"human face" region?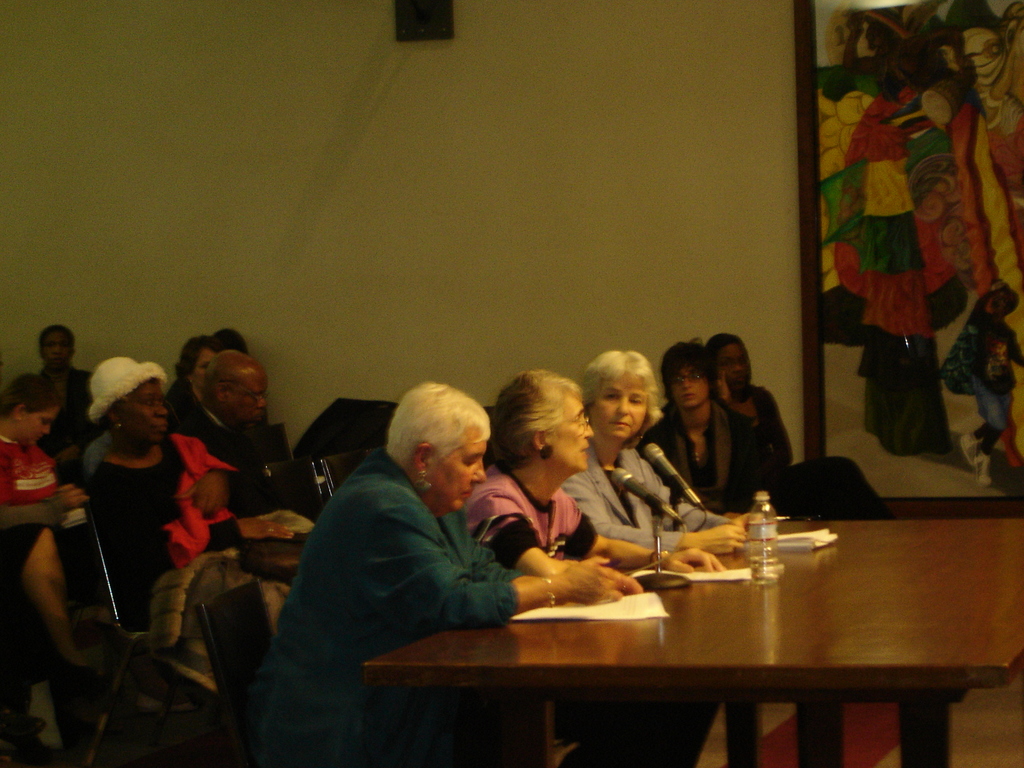
42, 331, 73, 372
